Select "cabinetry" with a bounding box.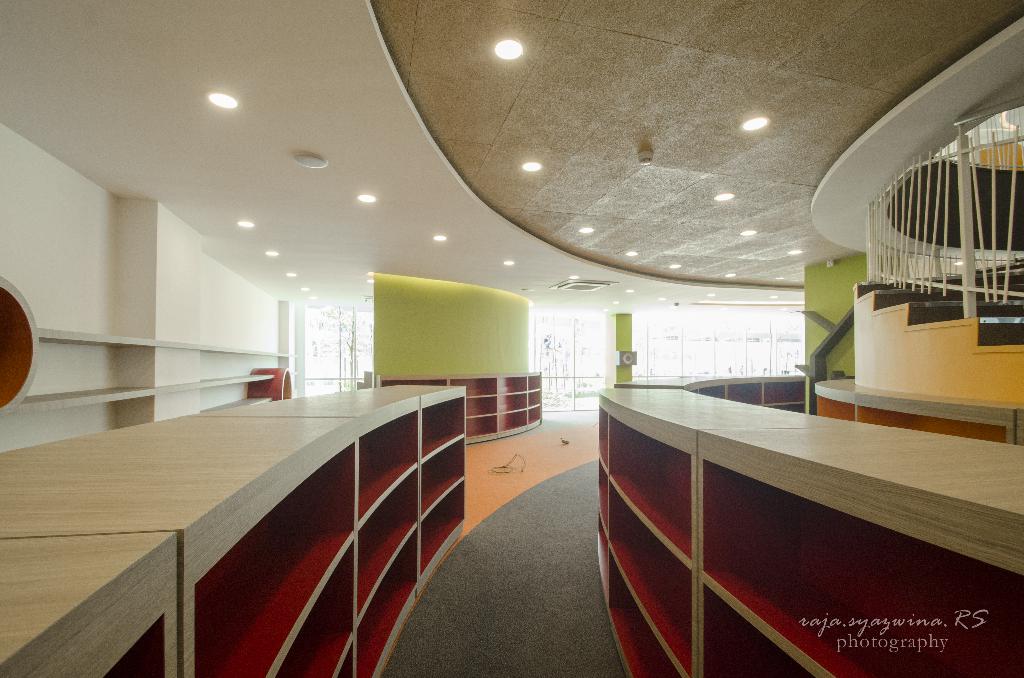
{"x1": 816, "y1": 377, "x2": 1023, "y2": 444}.
